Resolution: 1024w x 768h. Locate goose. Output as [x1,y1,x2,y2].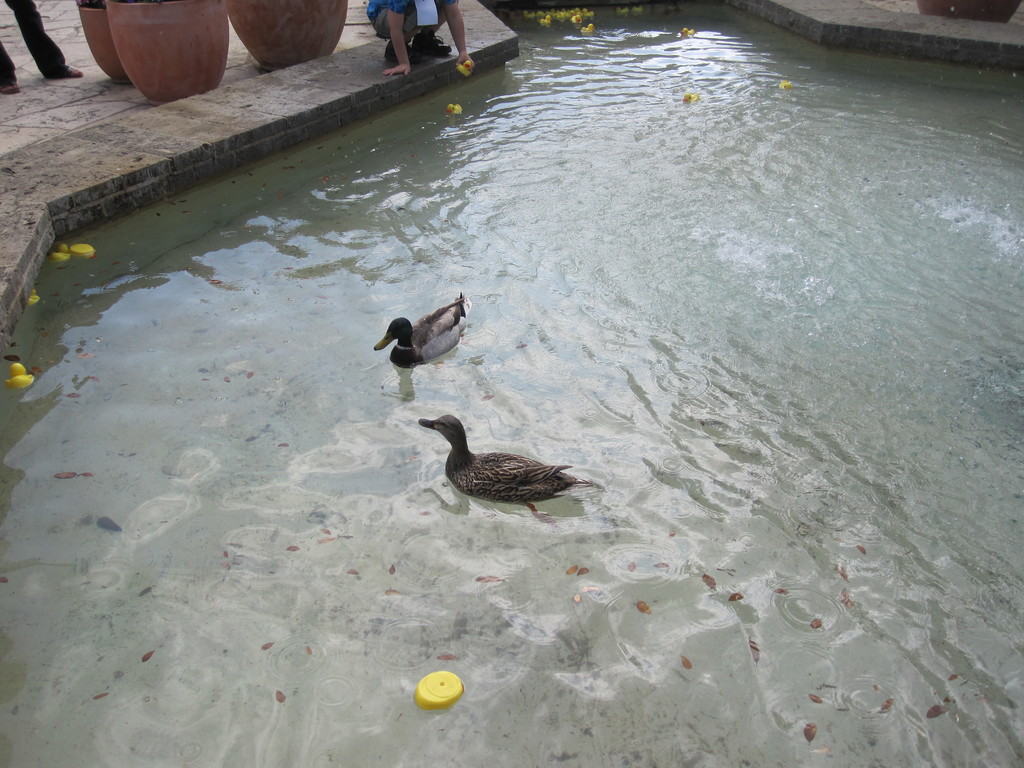
[374,288,477,367].
